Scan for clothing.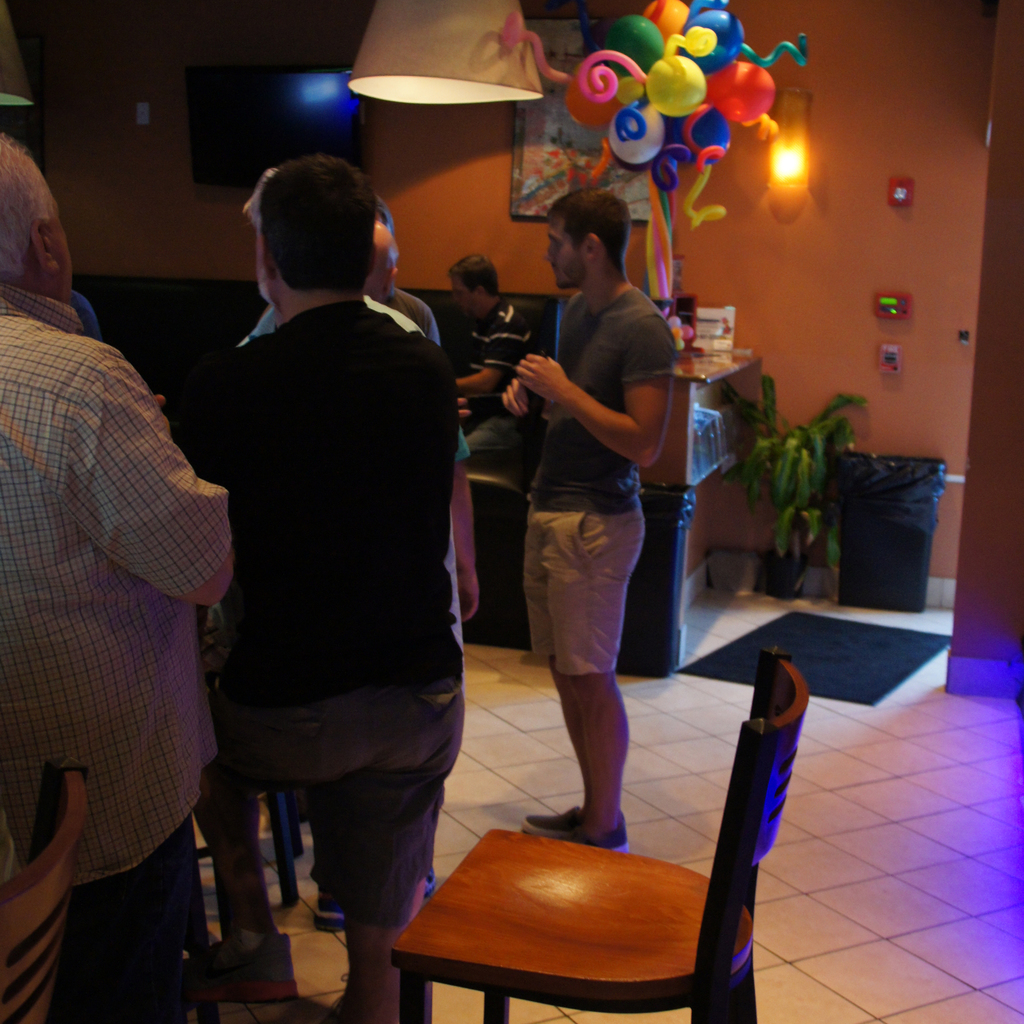
Scan result: rect(517, 271, 669, 676).
